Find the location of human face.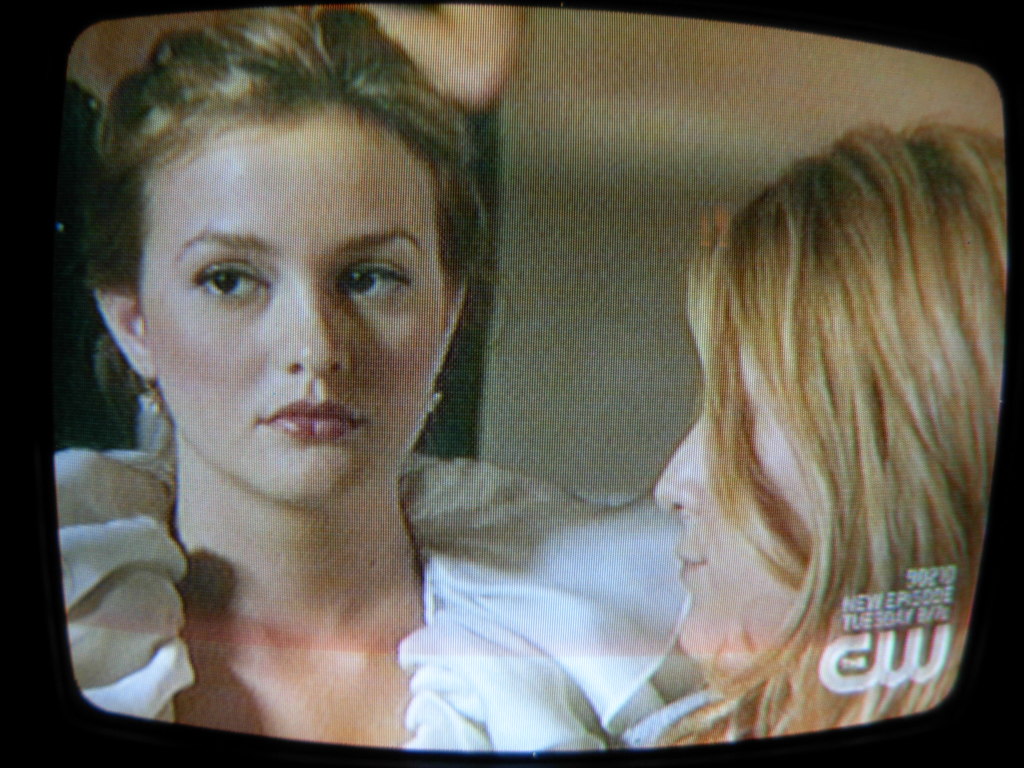
Location: (652, 328, 824, 673).
